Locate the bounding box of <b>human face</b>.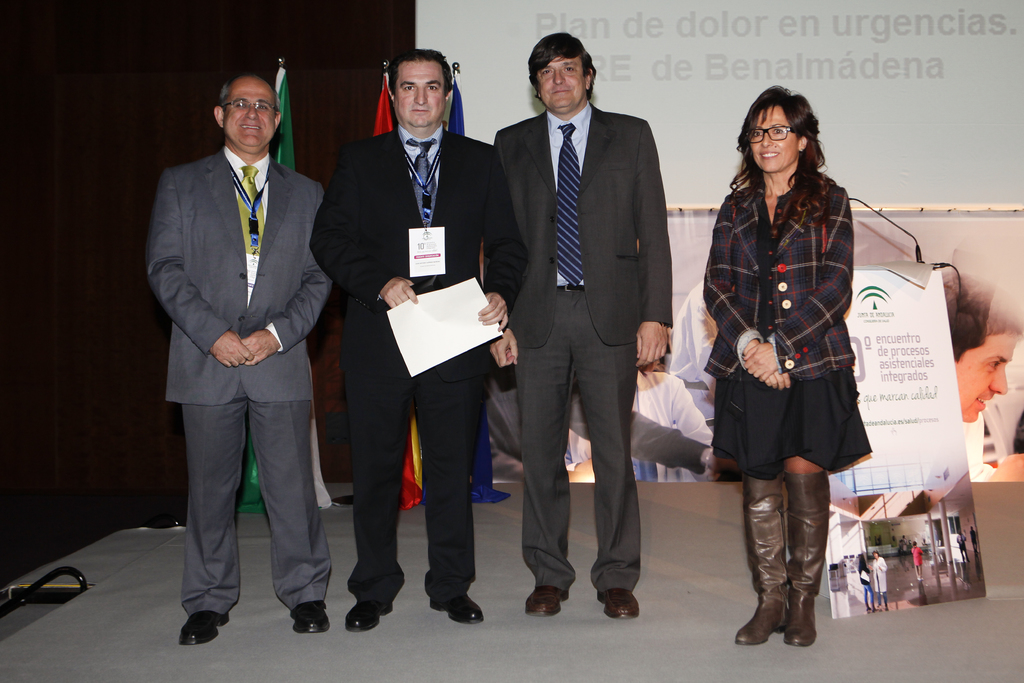
Bounding box: bbox=[538, 55, 584, 110].
